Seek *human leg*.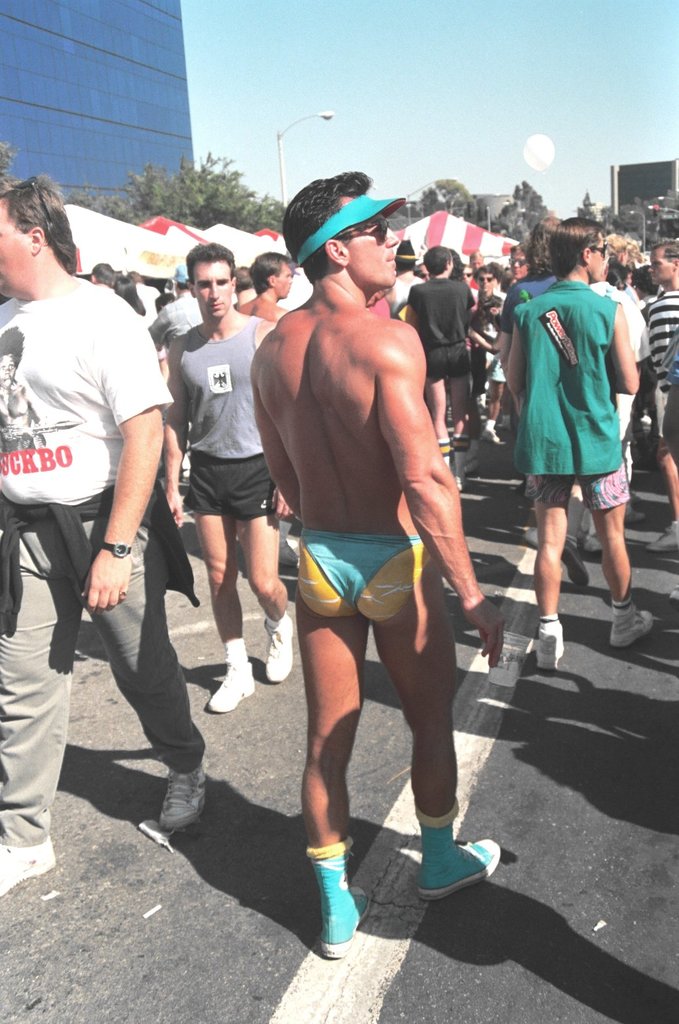
[x1=229, y1=521, x2=310, y2=689].
